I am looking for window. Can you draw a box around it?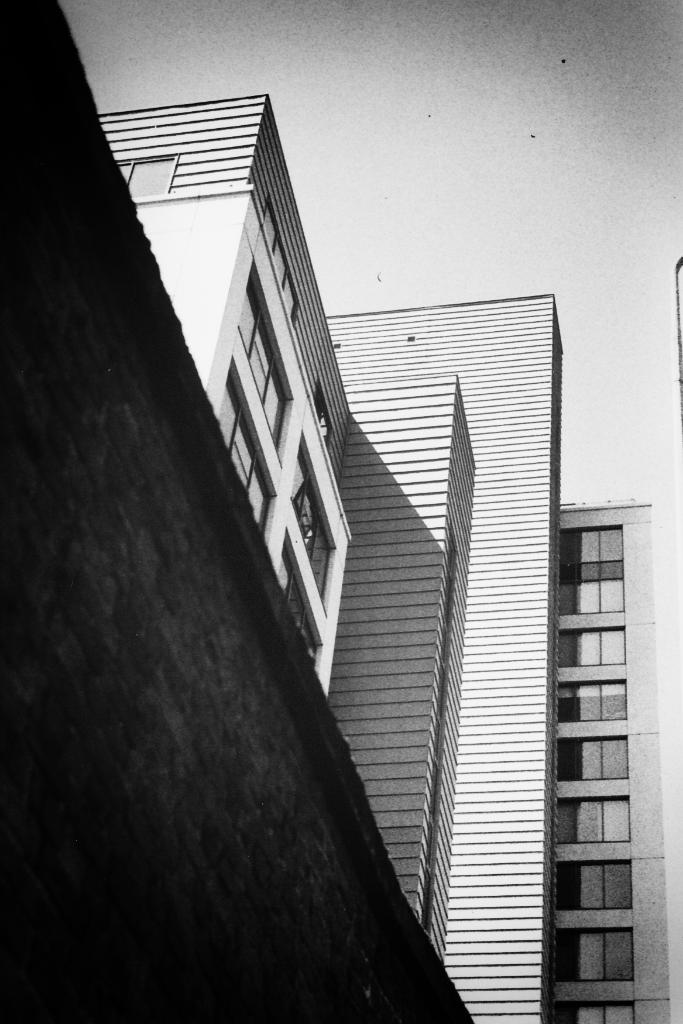
Sure, the bounding box is l=286, t=440, r=334, b=606.
